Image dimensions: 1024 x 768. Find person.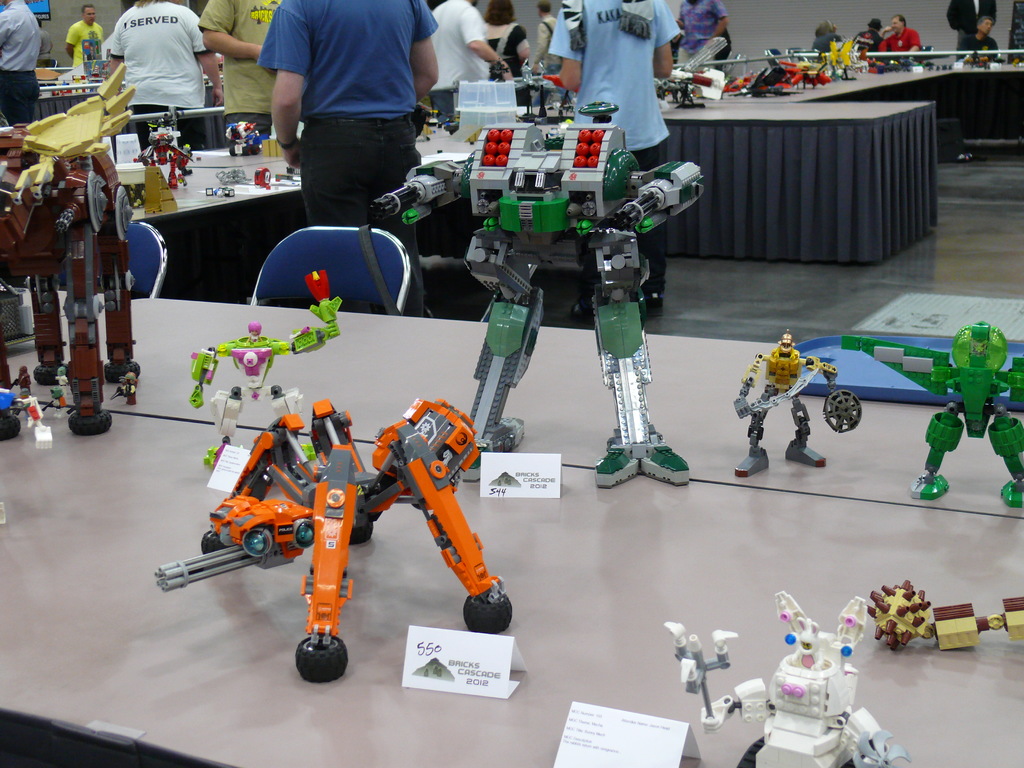
{"left": 239, "top": 0, "right": 435, "bottom": 250}.
